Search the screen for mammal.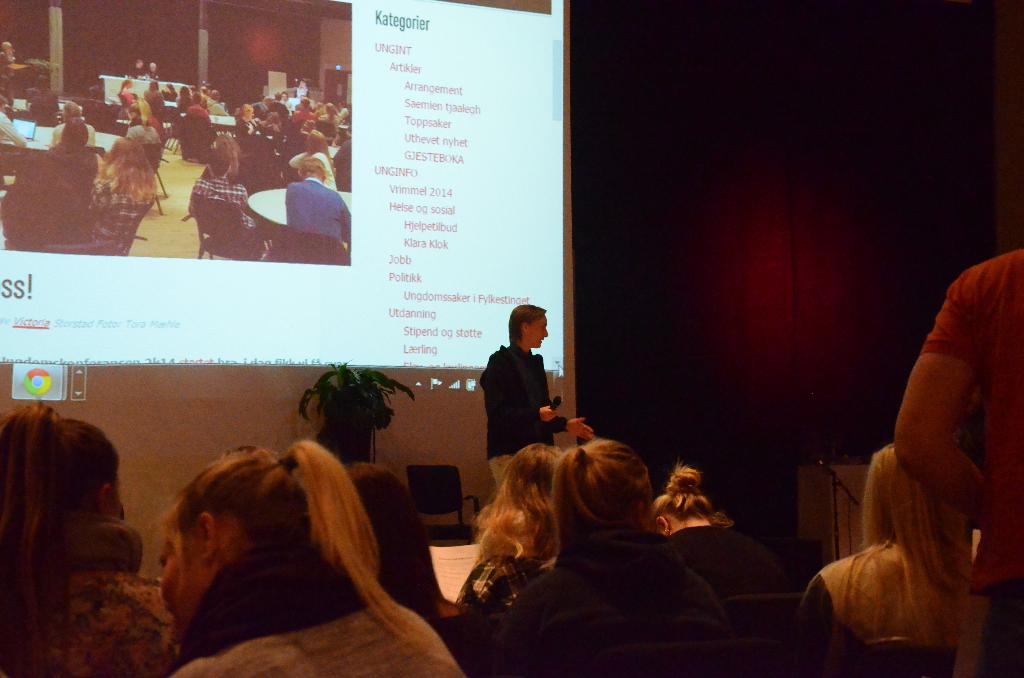
Found at bbox=[346, 458, 474, 677].
